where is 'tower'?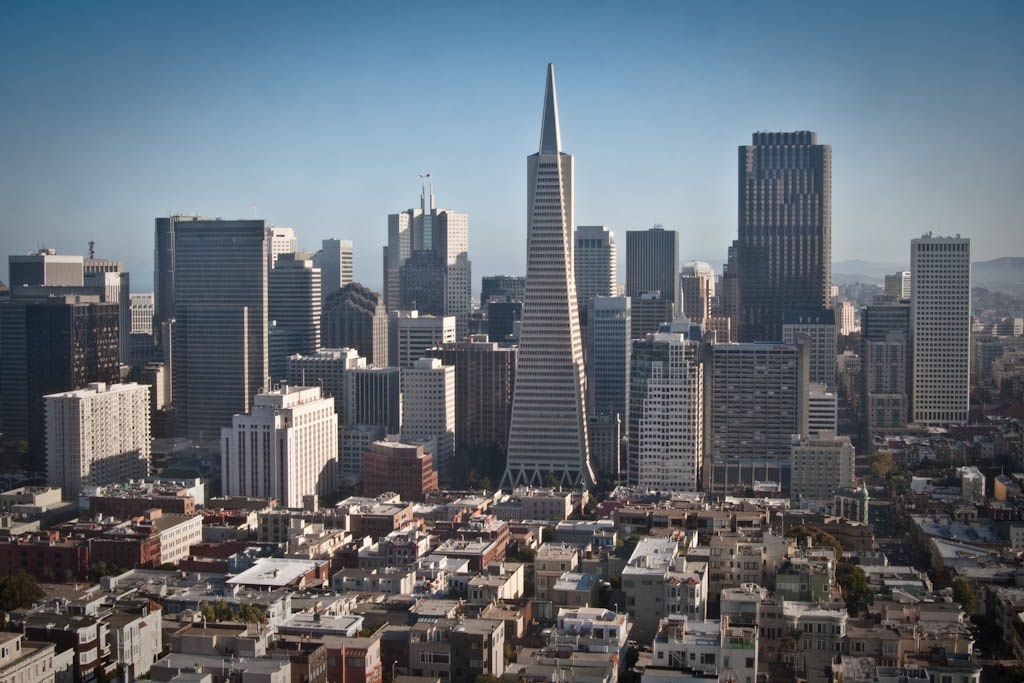
crop(734, 127, 833, 392).
